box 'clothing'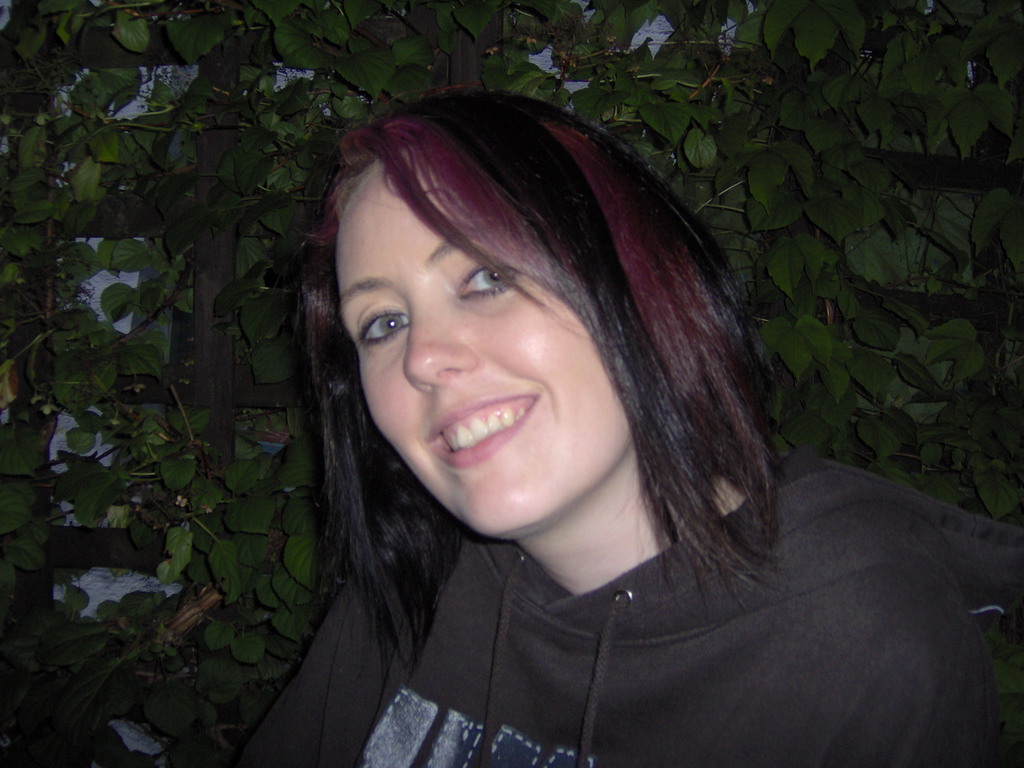
pyautogui.locateOnScreen(318, 421, 1023, 753)
